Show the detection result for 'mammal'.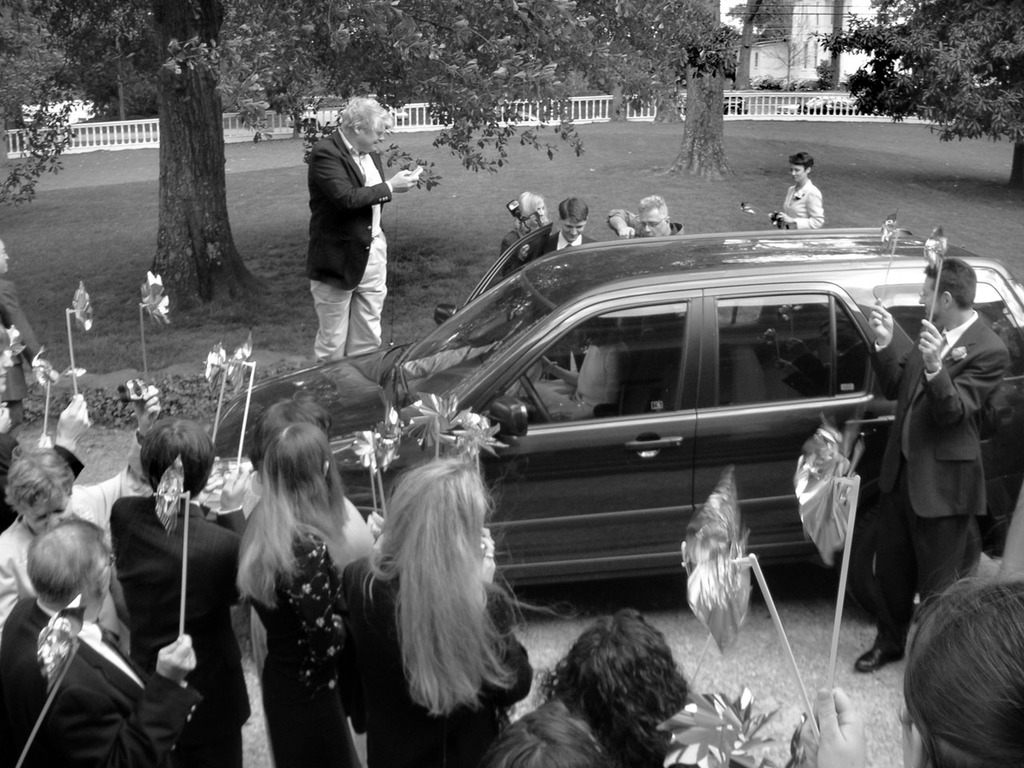
bbox(530, 194, 600, 370).
